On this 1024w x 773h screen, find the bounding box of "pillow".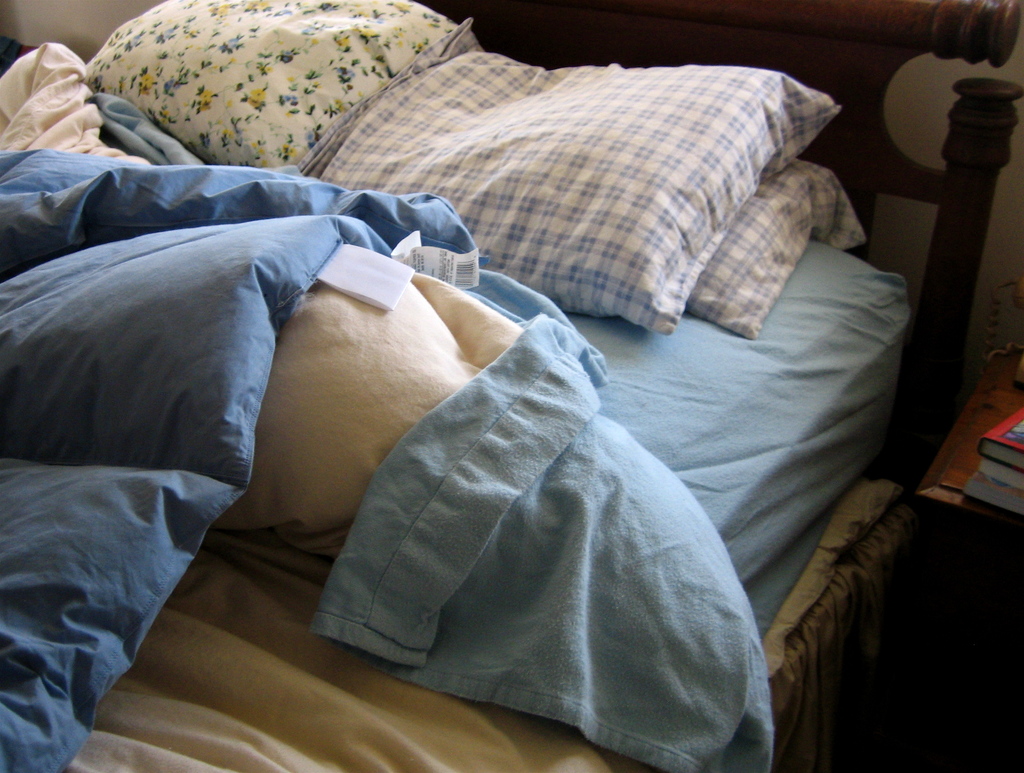
Bounding box: rect(686, 153, 870, 344).
